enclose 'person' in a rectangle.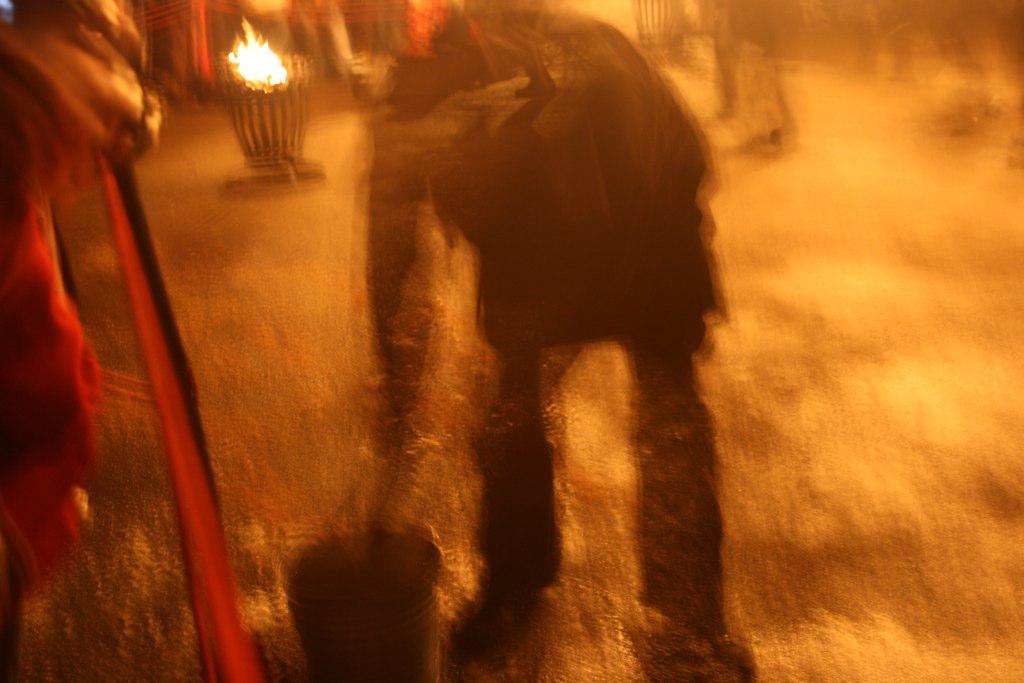
region(14, 0, 204, 651).
